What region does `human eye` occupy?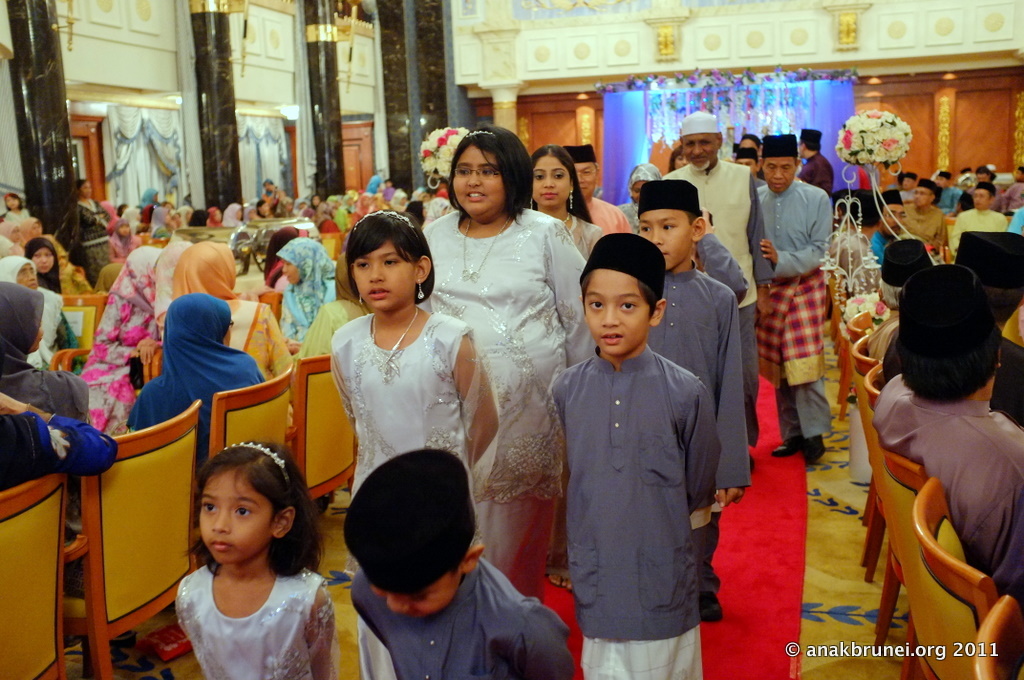
x1=781, y1=165, x2=792, y2=170.
